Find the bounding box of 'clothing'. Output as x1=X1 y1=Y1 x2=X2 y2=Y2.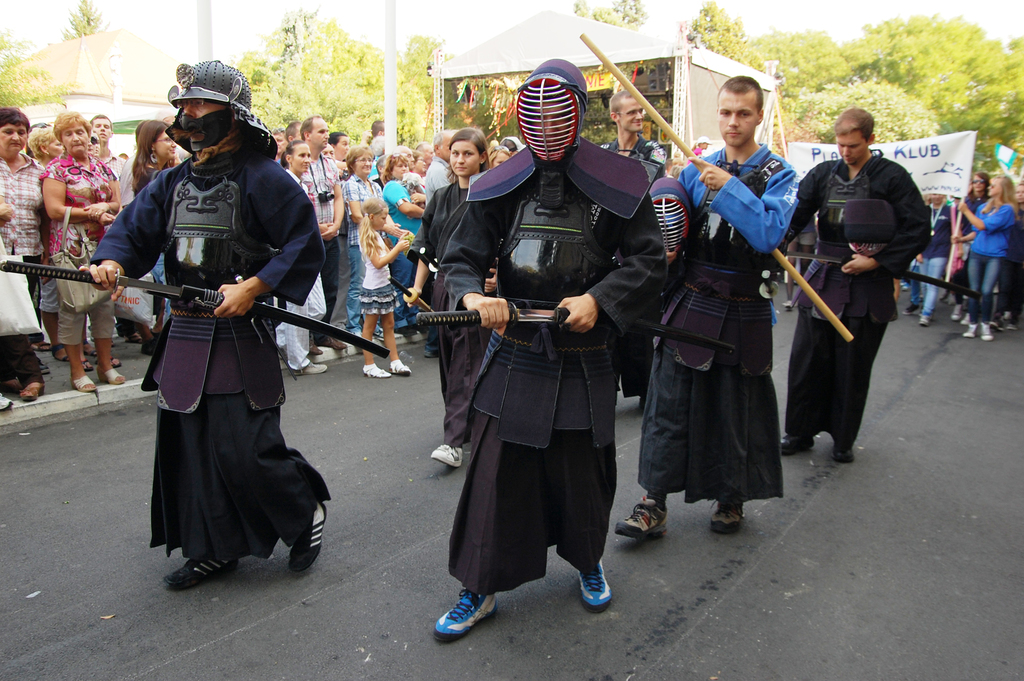
x1=278 y1=164 x2=326 y2=369.
